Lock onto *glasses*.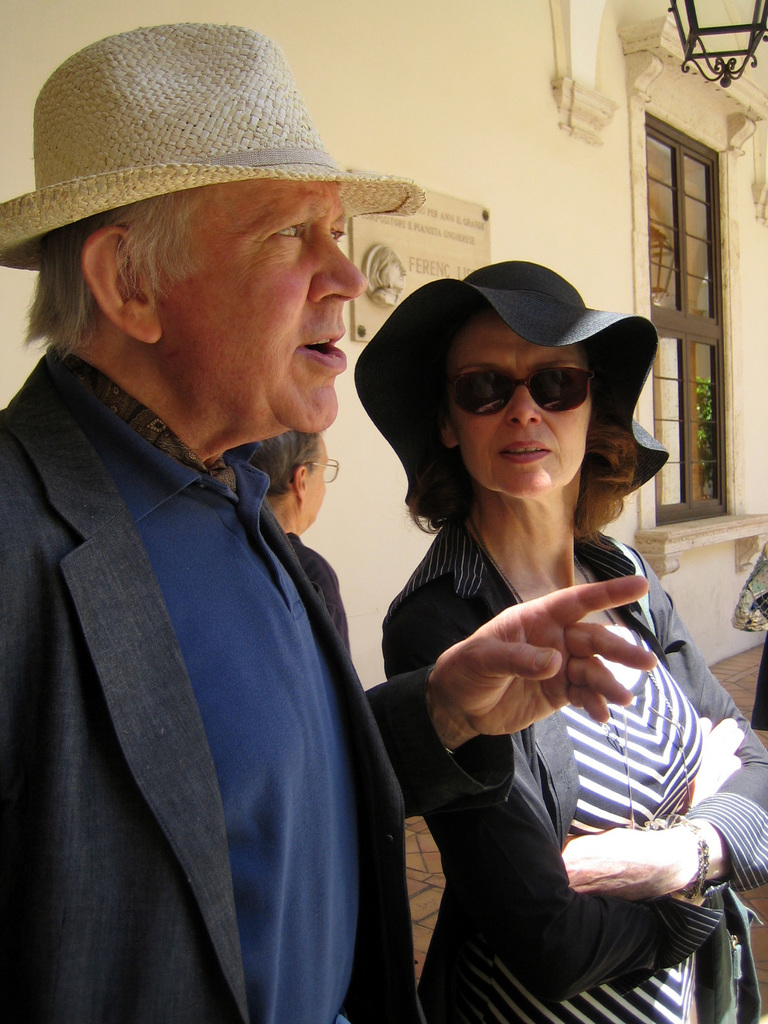
Locked: 297, 454, 344, 490.
